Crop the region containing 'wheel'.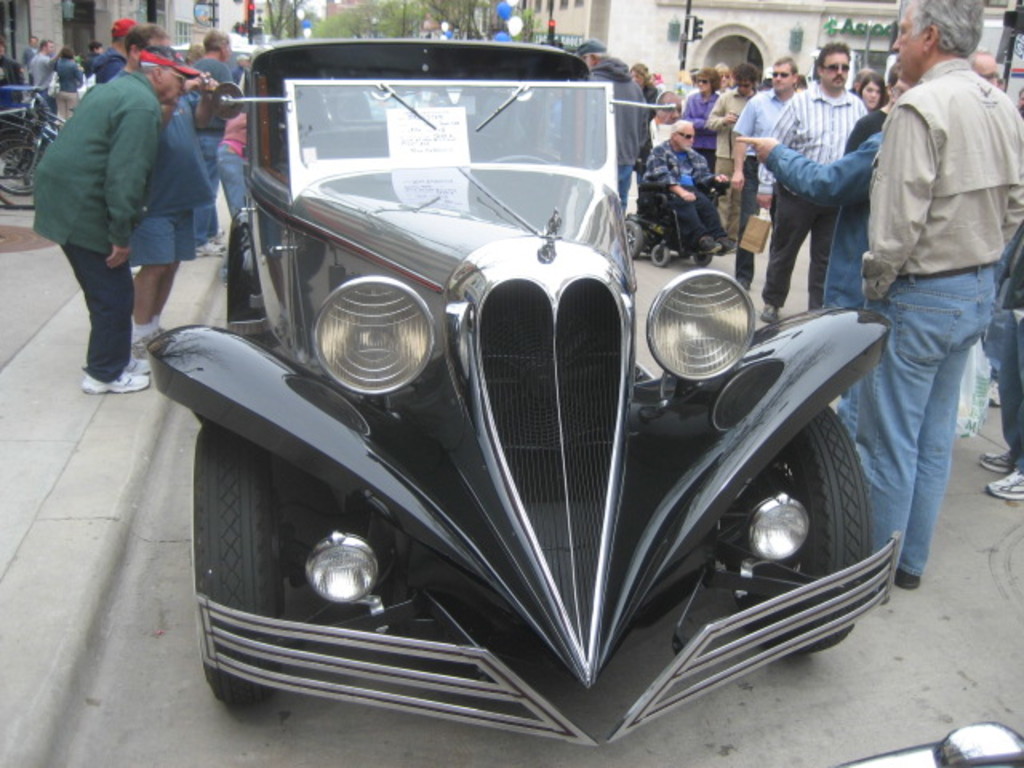
Crop region: box=[187, 426, 298, 664].
